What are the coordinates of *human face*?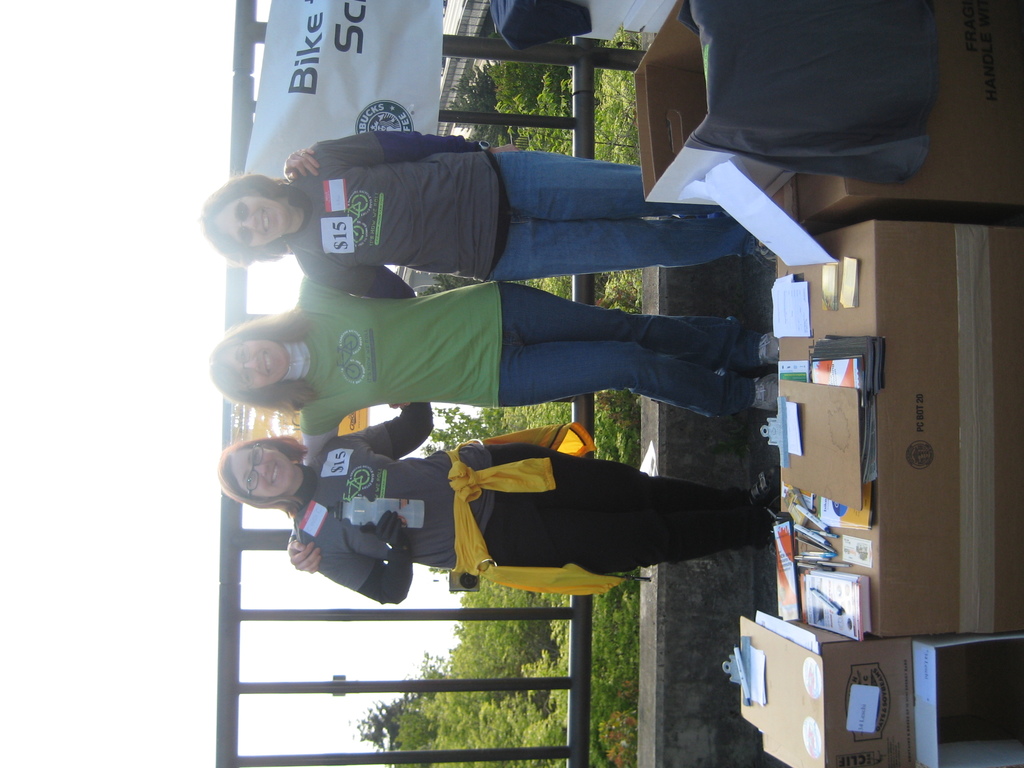
bbox=[230, 449, 296, 498].
